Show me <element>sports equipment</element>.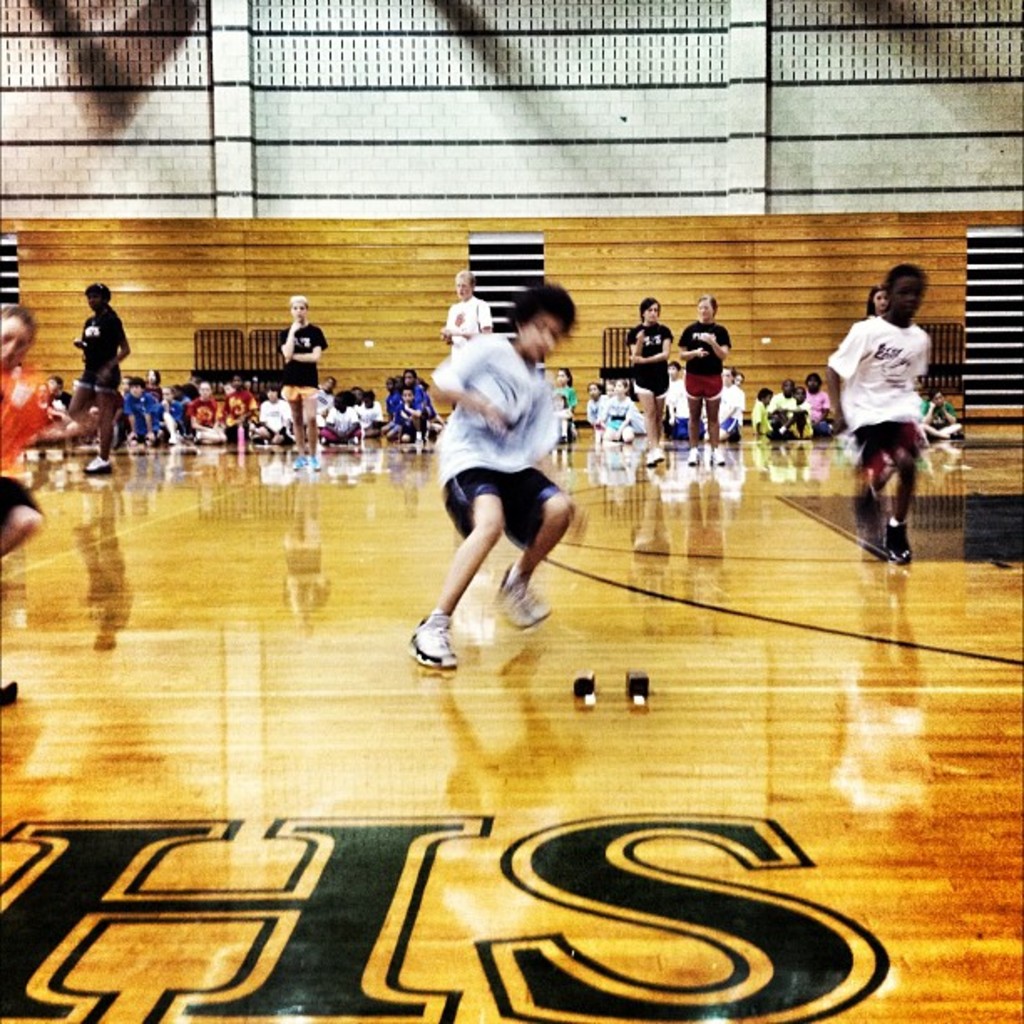
<element>sports equipment</element> is here: (403, 609, 460, 683).
